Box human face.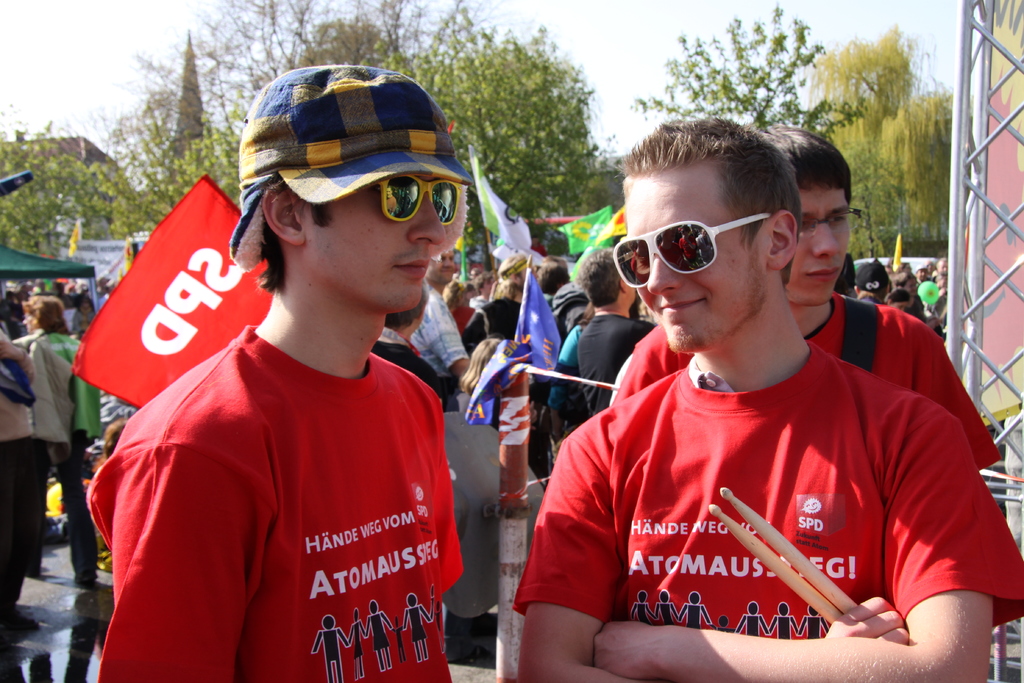
788:180:851:308.
